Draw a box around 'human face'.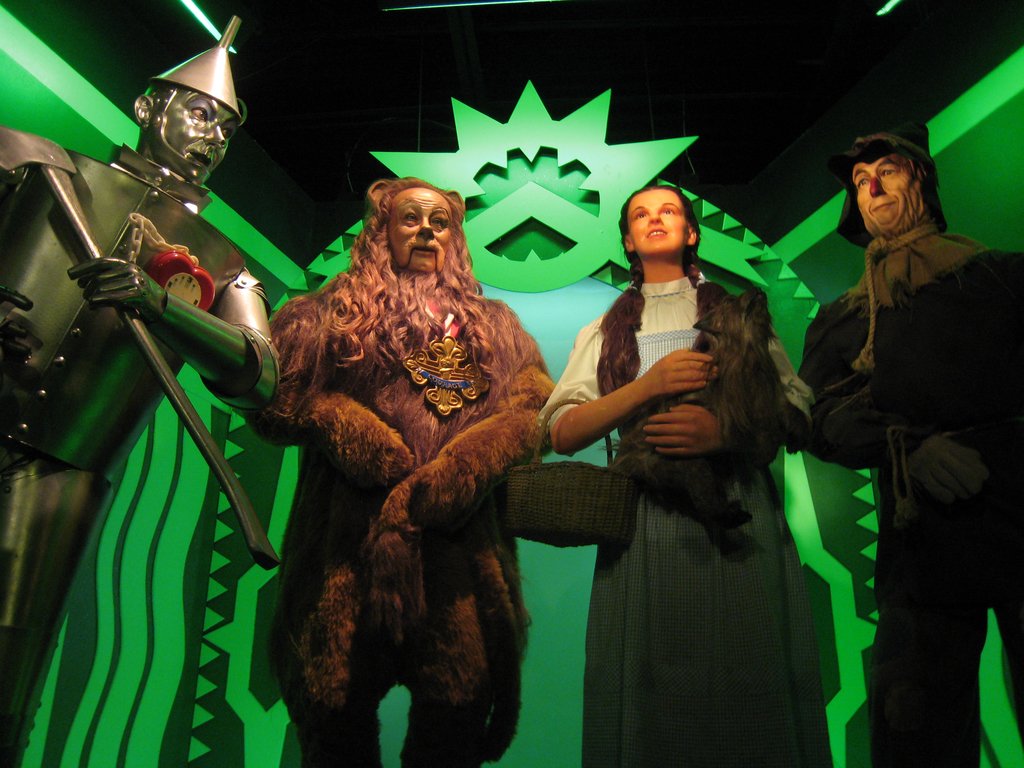
(162,99,235,178).
